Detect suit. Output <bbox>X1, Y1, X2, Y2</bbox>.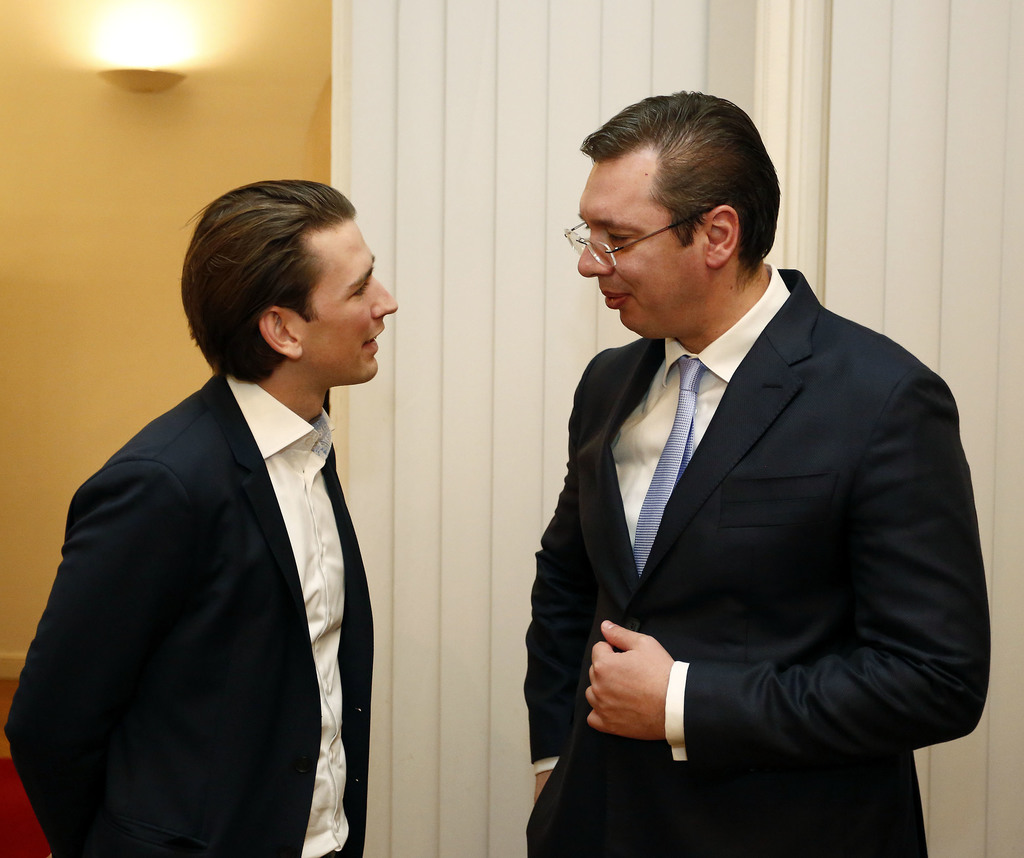
<bbox>504, 264, 989, 857</bbox>.
